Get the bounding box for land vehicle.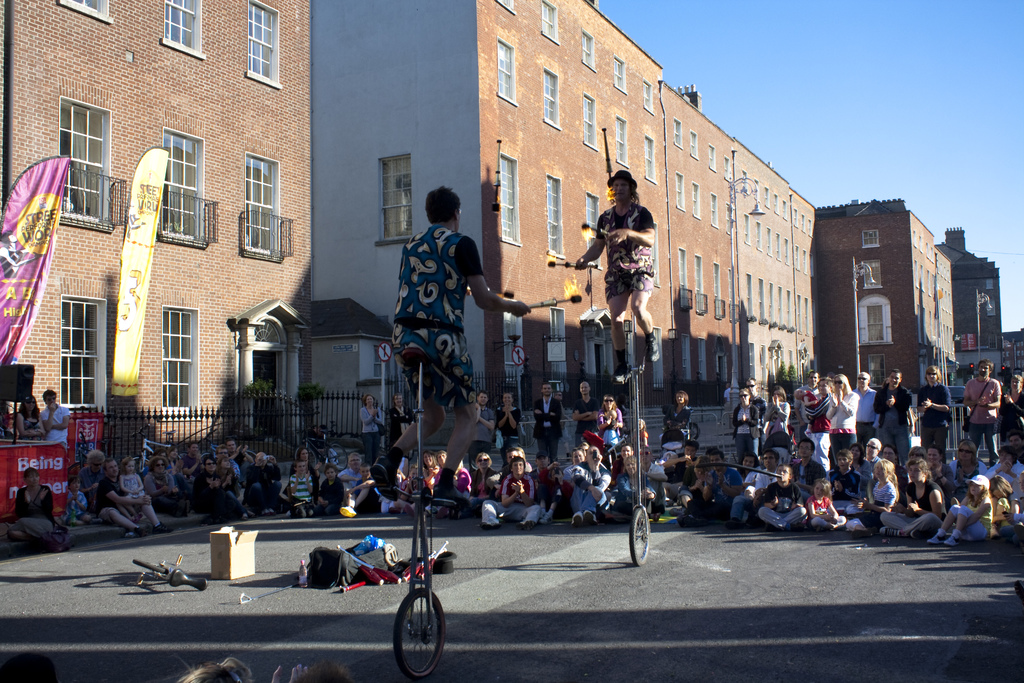
(x1=390, y1=353, x2=451, y2=677).
